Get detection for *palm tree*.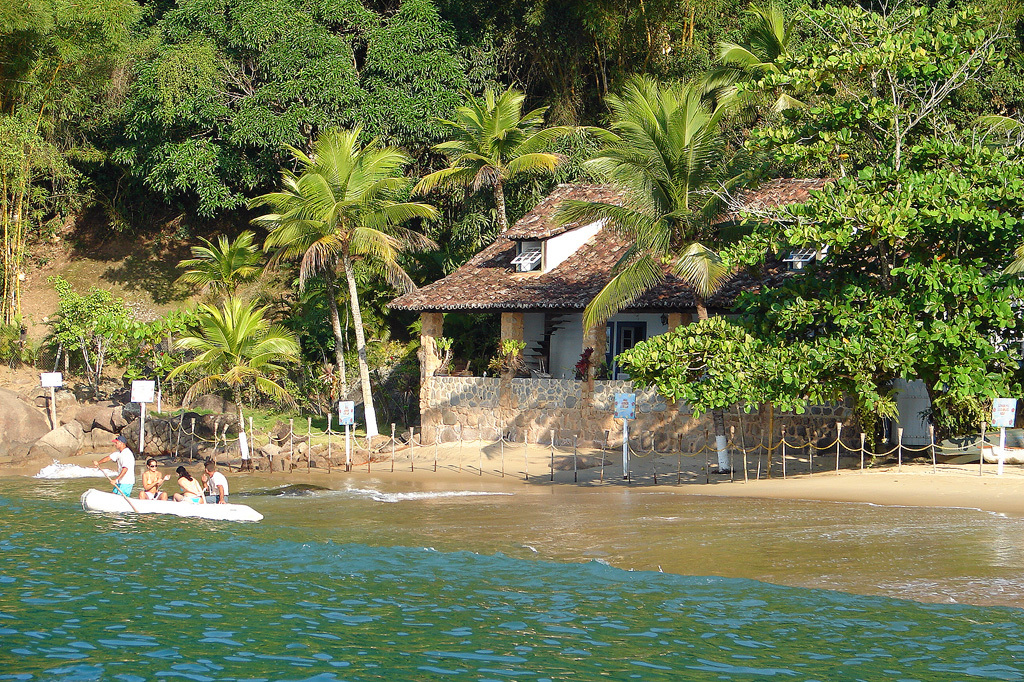
Detection: x1=699, y1=7, x2=790, y2=446.
